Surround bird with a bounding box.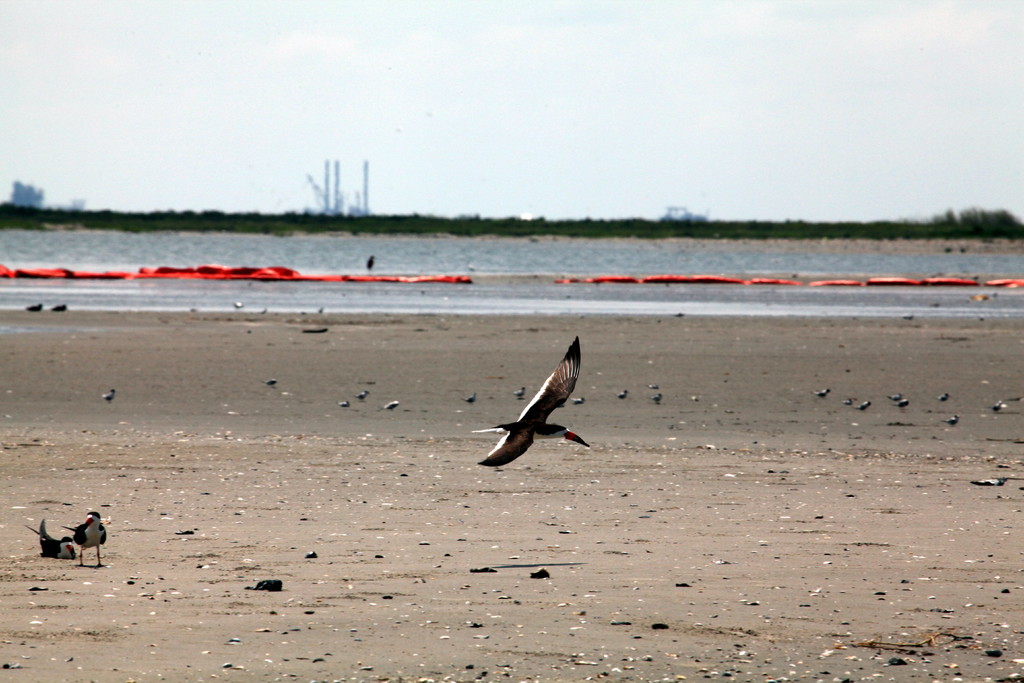
650, 393, 664, 409.
